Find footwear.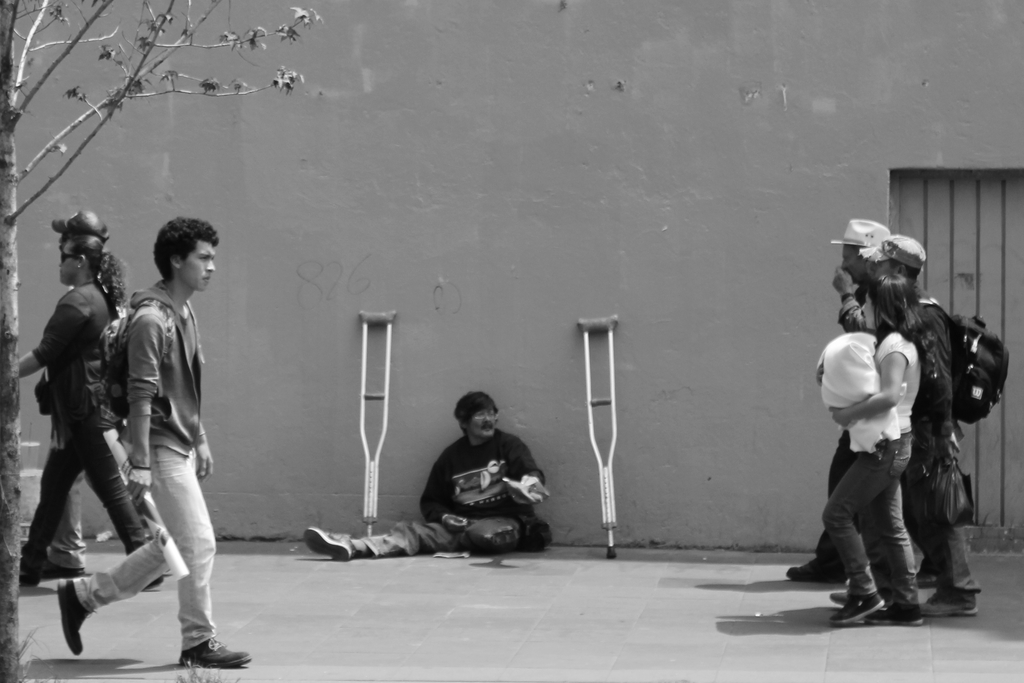
box(915, 570, 938, 587).
